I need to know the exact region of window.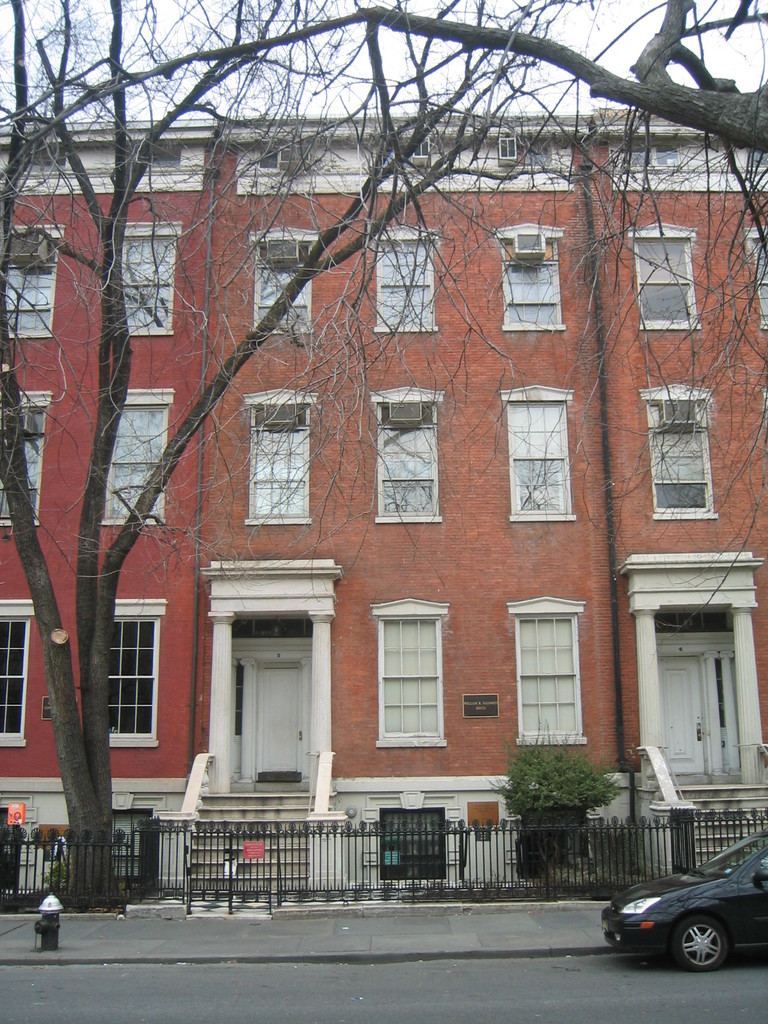
Region: [left=376, top=808, right=446, bottom=883].
